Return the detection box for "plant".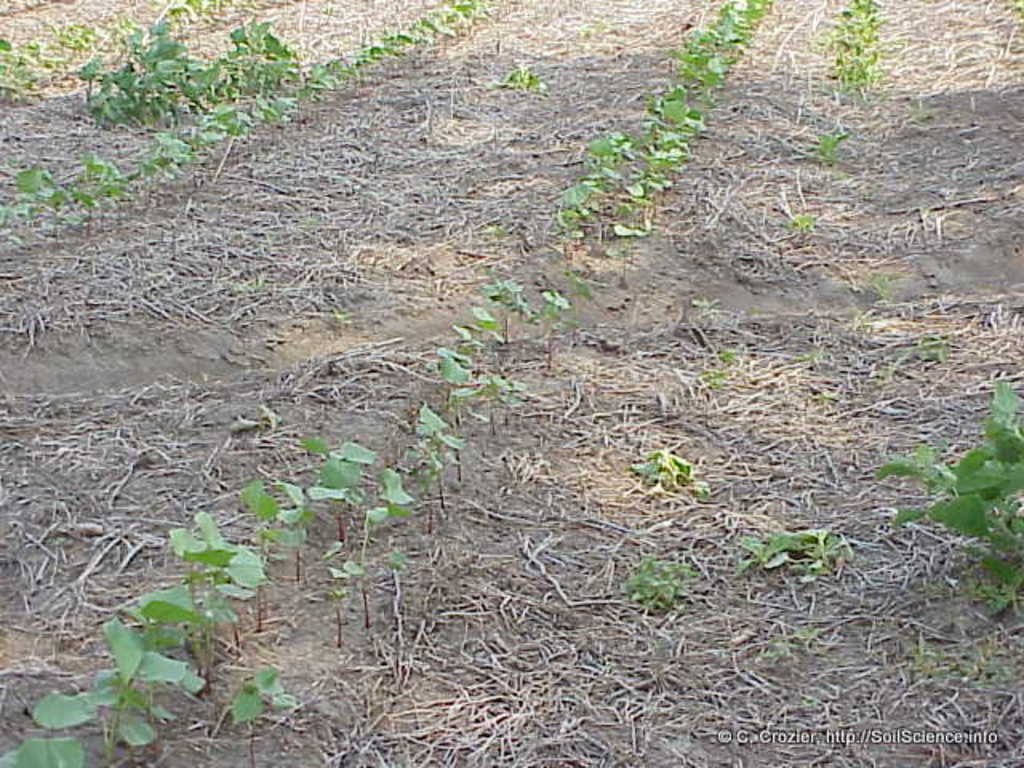
x1=866 y1=267 x2=893 y2=306.
